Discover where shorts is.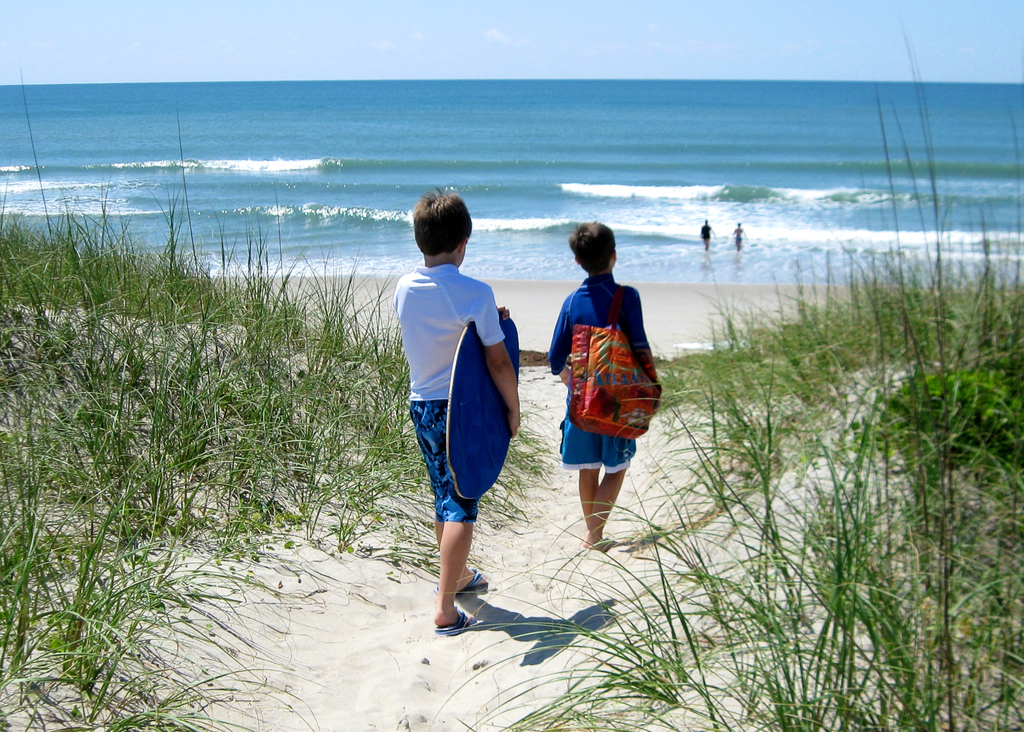
Discovered at 556, 391, 637, 472.
